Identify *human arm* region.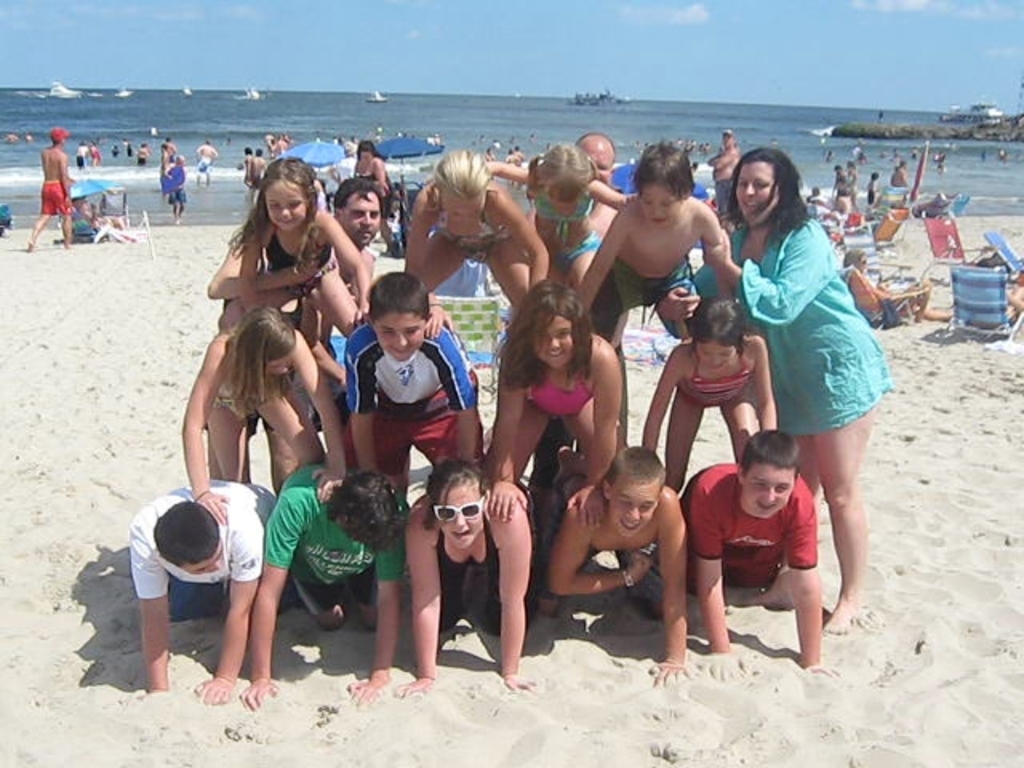
Region: rect(752, 334, 773, 432).
